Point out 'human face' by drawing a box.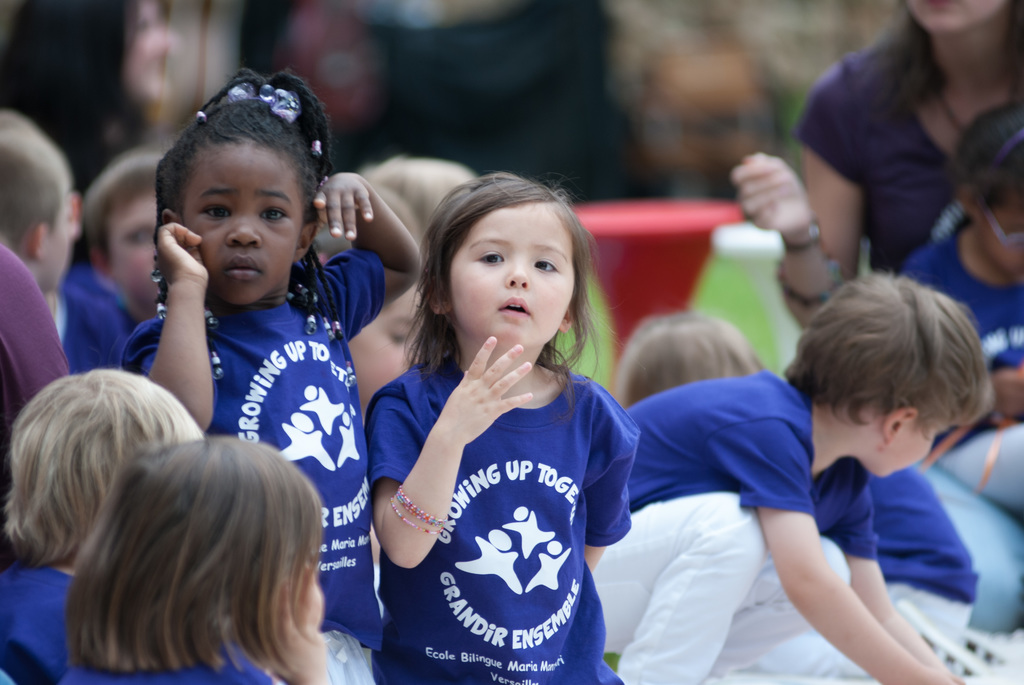
rect(870, 426, 931, 481).
